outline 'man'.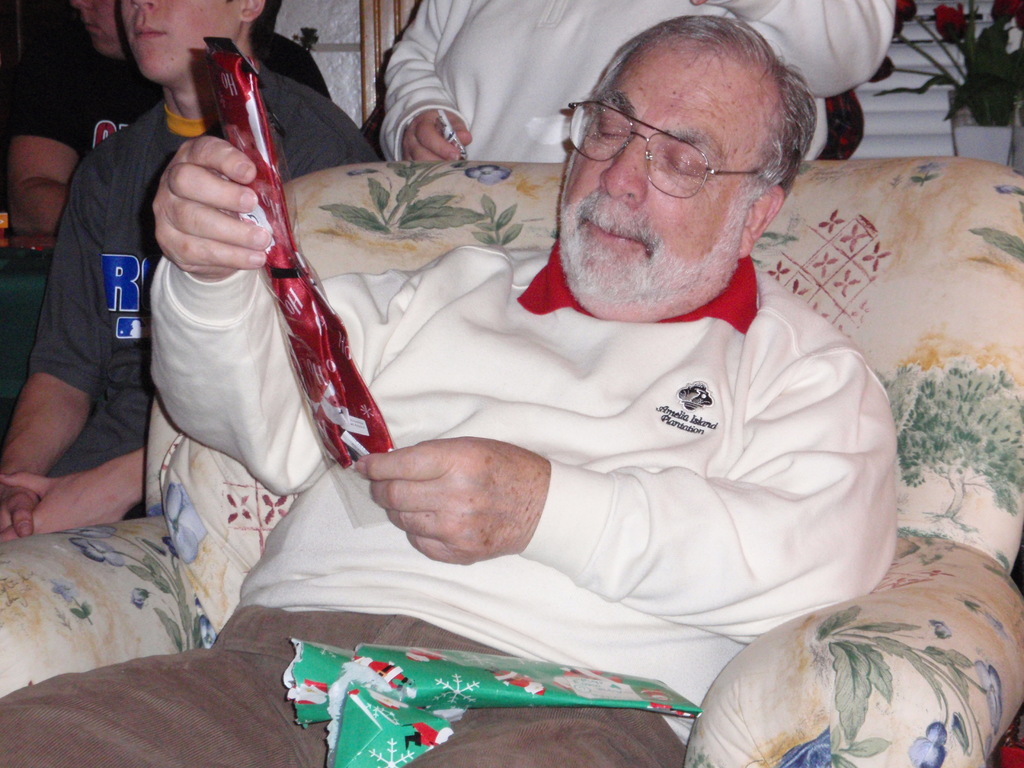
Outline: [left=0, top=0, right=382, bottom=547].
